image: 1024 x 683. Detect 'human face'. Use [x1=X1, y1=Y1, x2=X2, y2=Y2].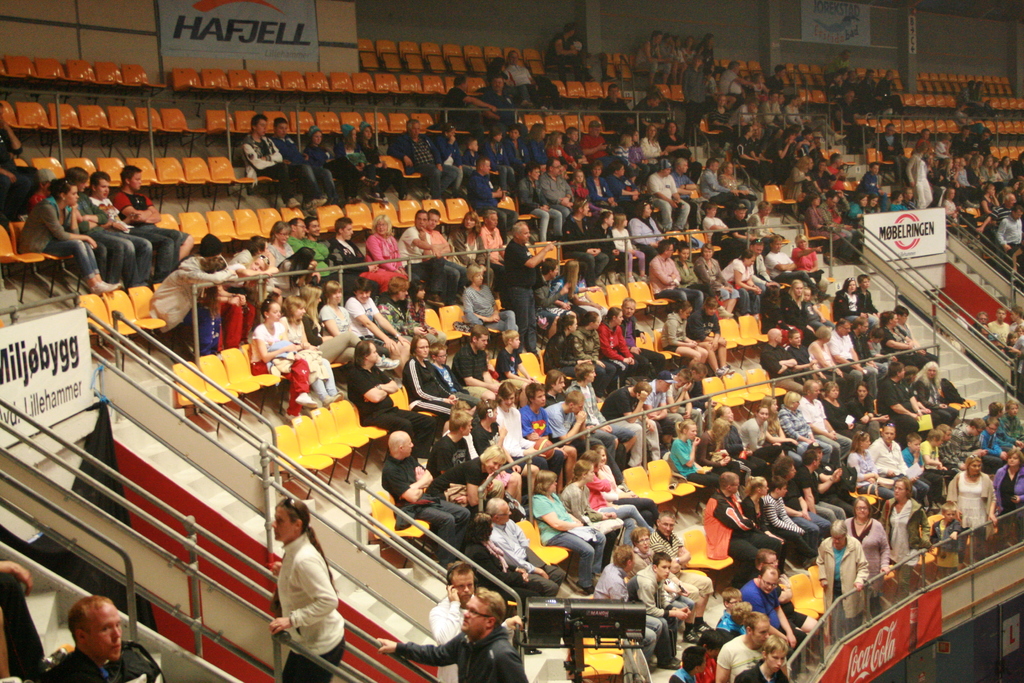
[x1=590, y1=167, x2=601, y2=174].
